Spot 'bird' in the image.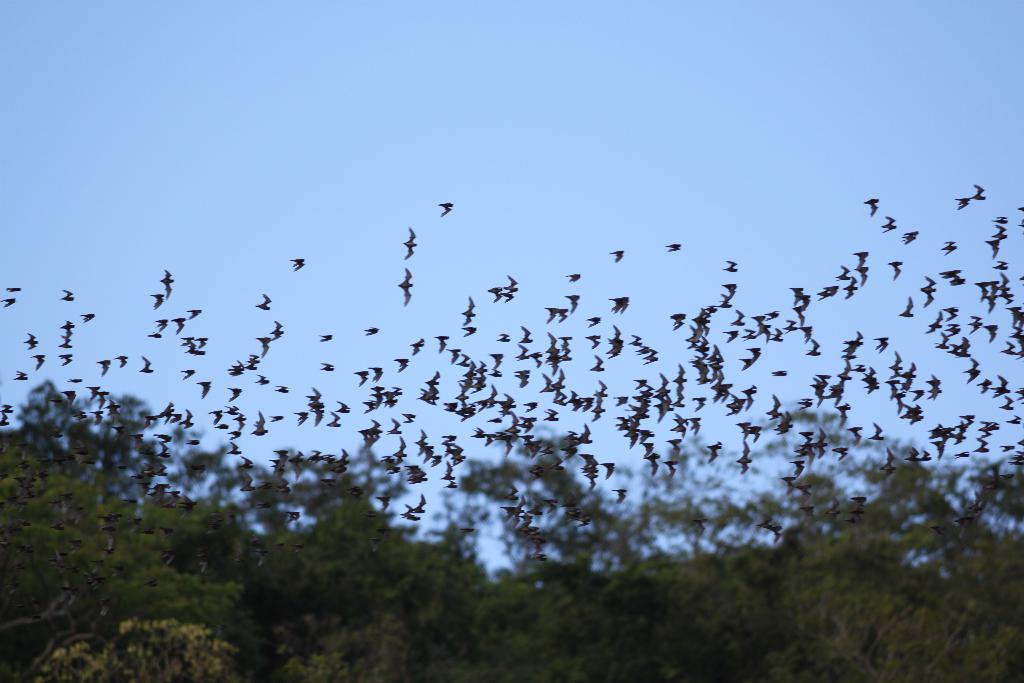
'bird' found at bbox(148, 334, 163, 340).
